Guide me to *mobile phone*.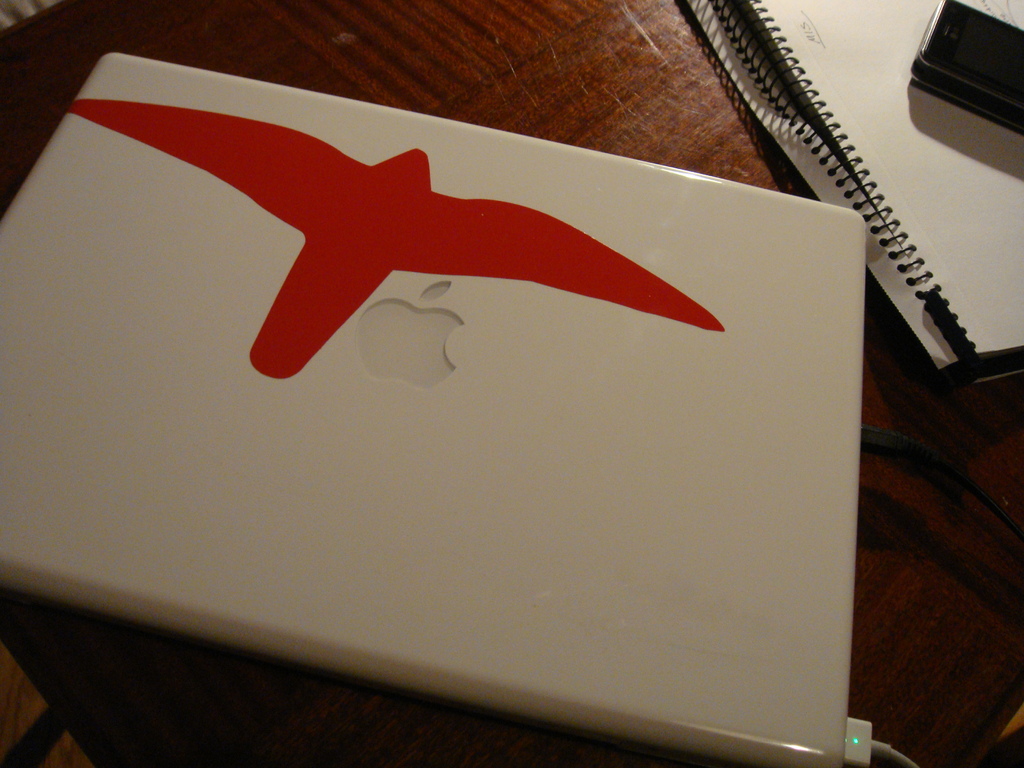
Guidance: <box>910,0,1023,132</box>.
